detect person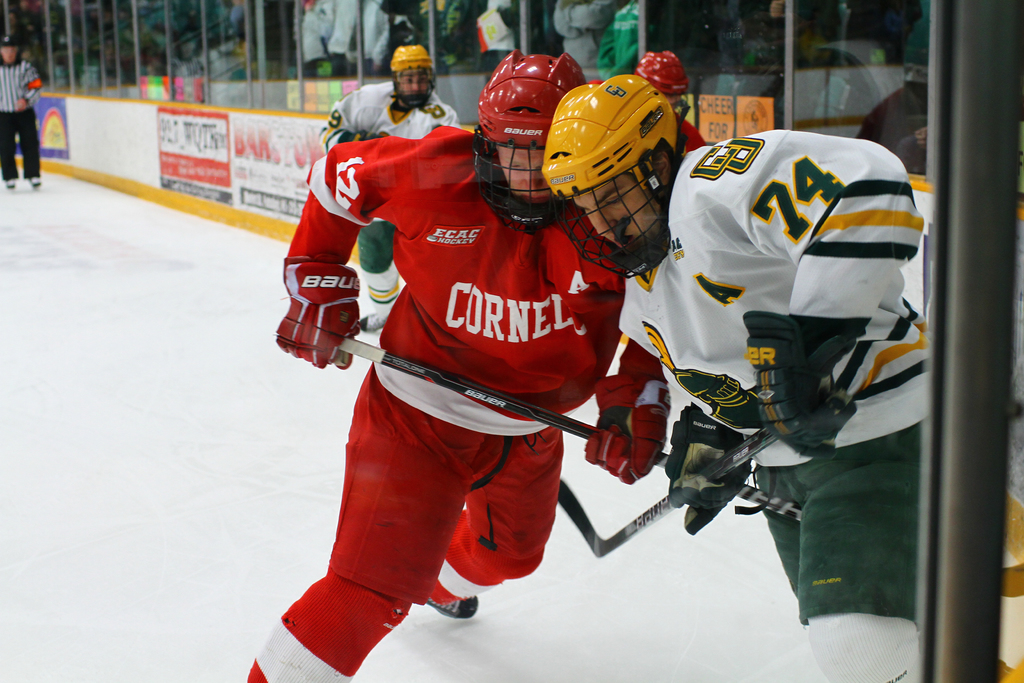
{"left": 541, "top": 72, "right": 920, "bottom": 682}
